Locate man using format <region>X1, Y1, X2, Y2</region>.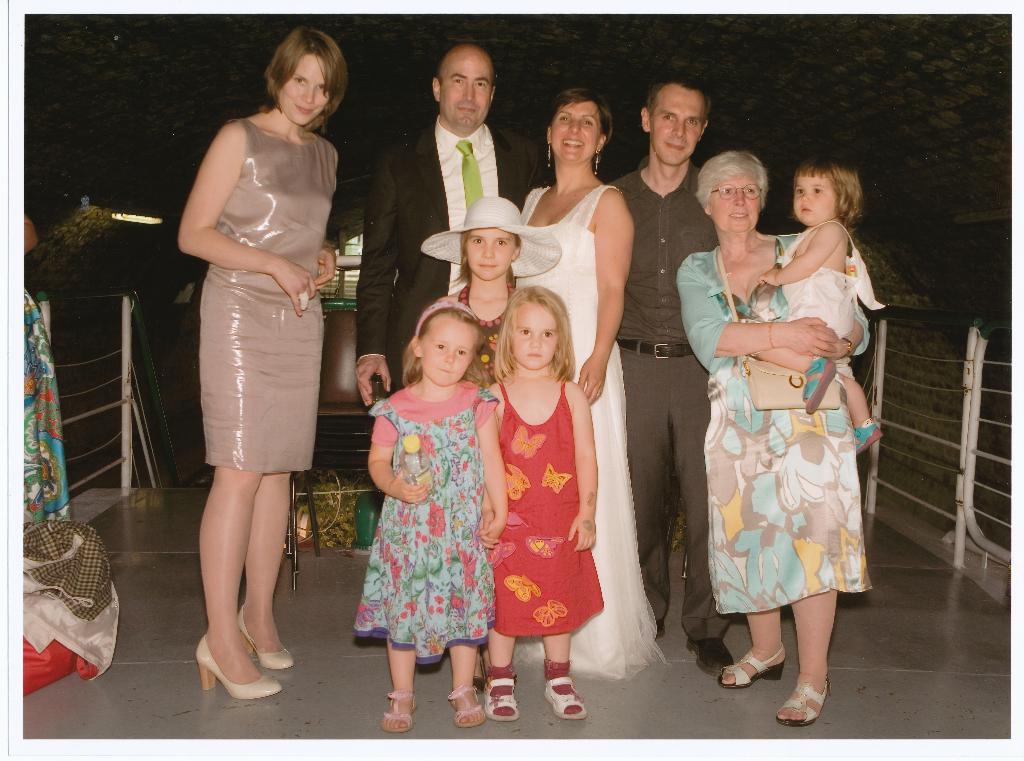
<region>359, 32, 560, 662</region>.
